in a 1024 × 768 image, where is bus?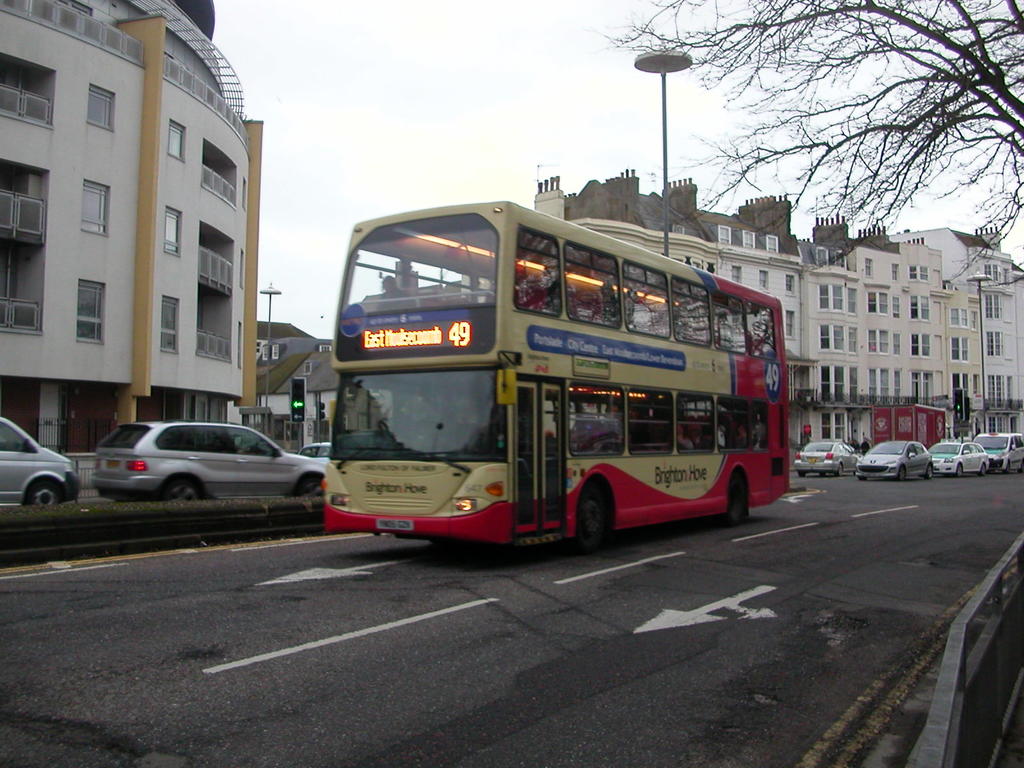
left=317, top=198, right=792, bottom=558.
